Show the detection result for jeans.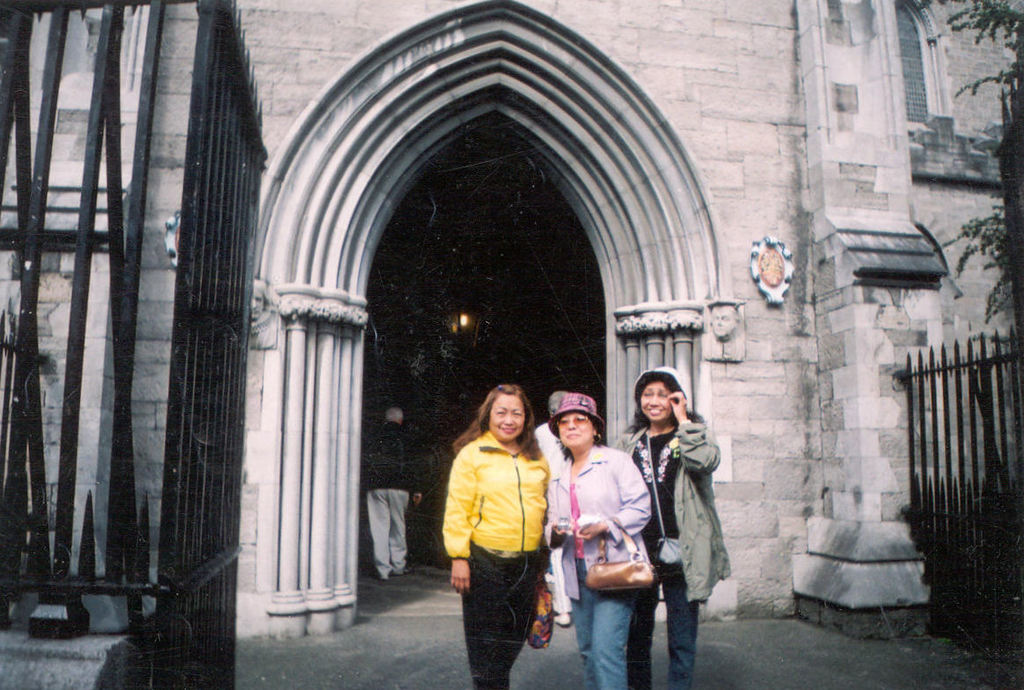
bbox=[634, 542, 706, 689].
